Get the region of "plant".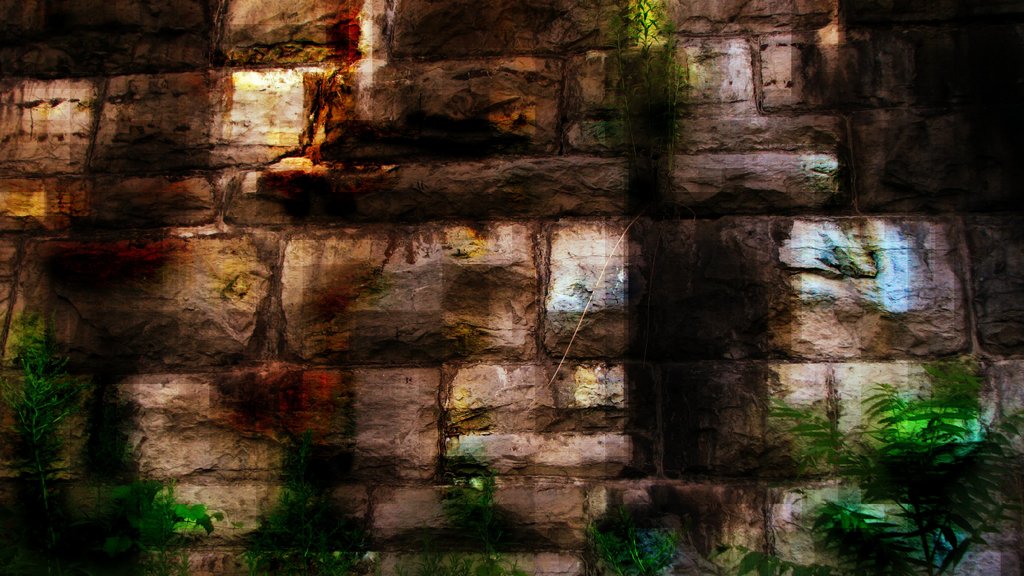
locate(119, 475, 214, 575).
